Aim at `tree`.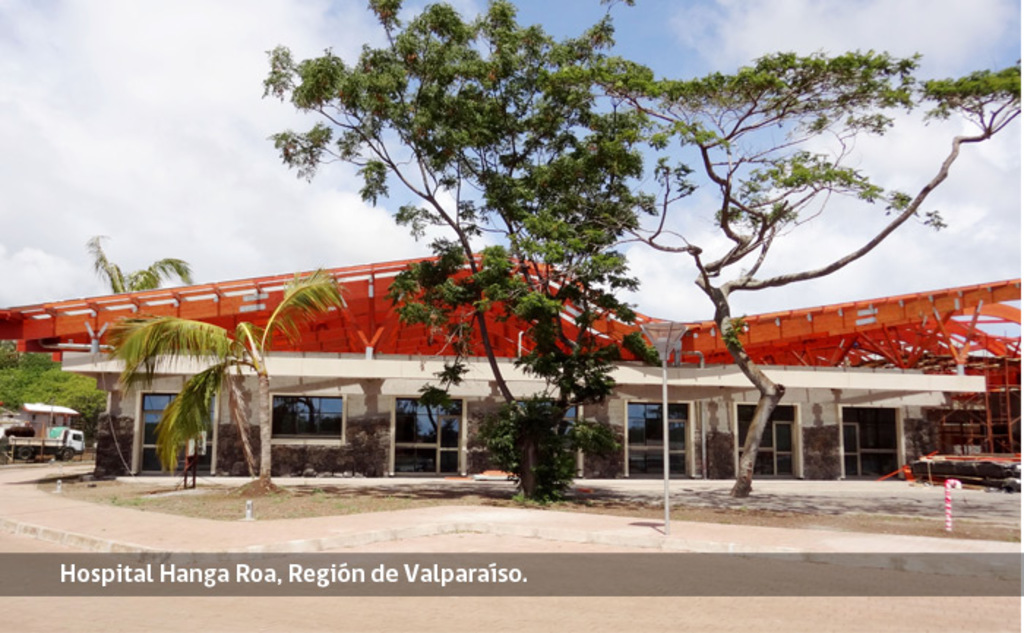
Aimed at [x1=120, y1=263, x2=350, y2=485].
